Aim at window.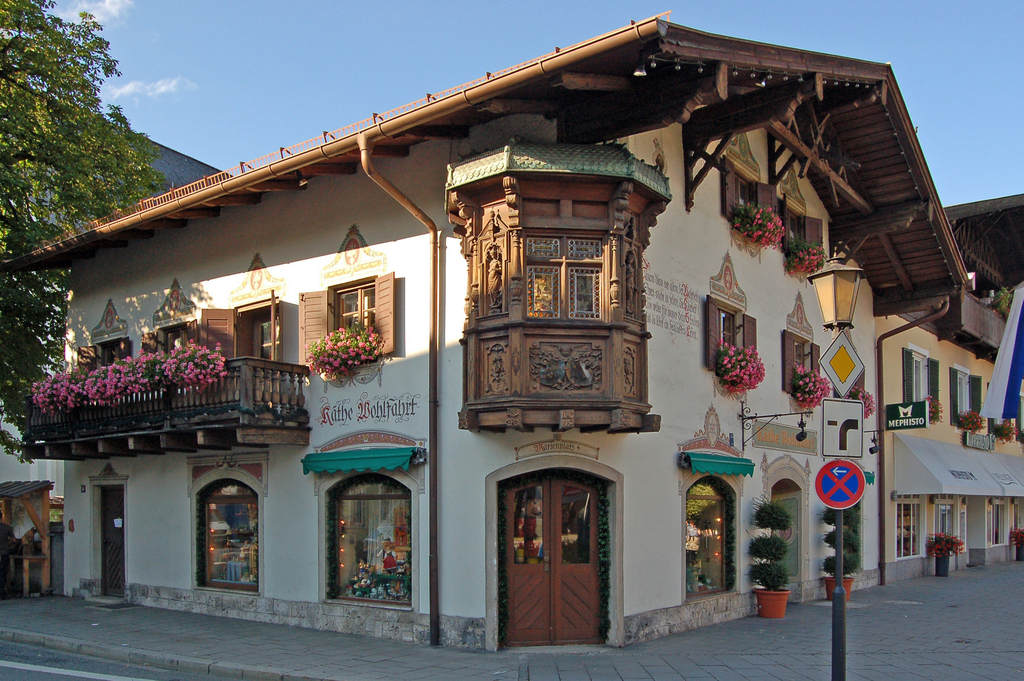
Aimed at [x1=740, y1=179, x2=755, y2=213].
